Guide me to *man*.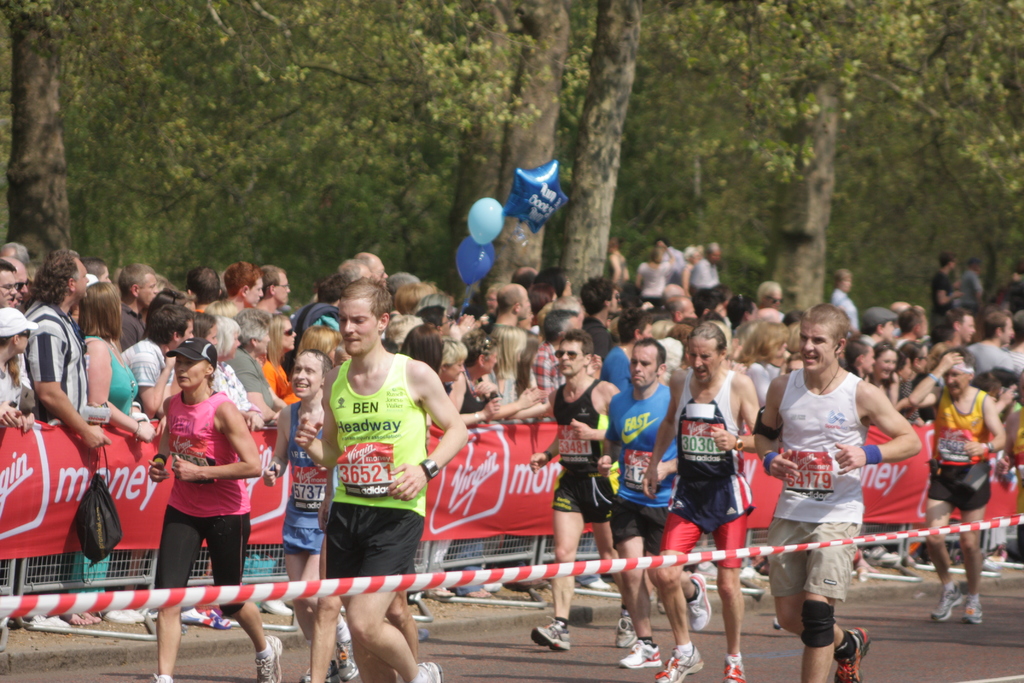
Guidance: x1=640, y1=320, x2=767, y2=682.
